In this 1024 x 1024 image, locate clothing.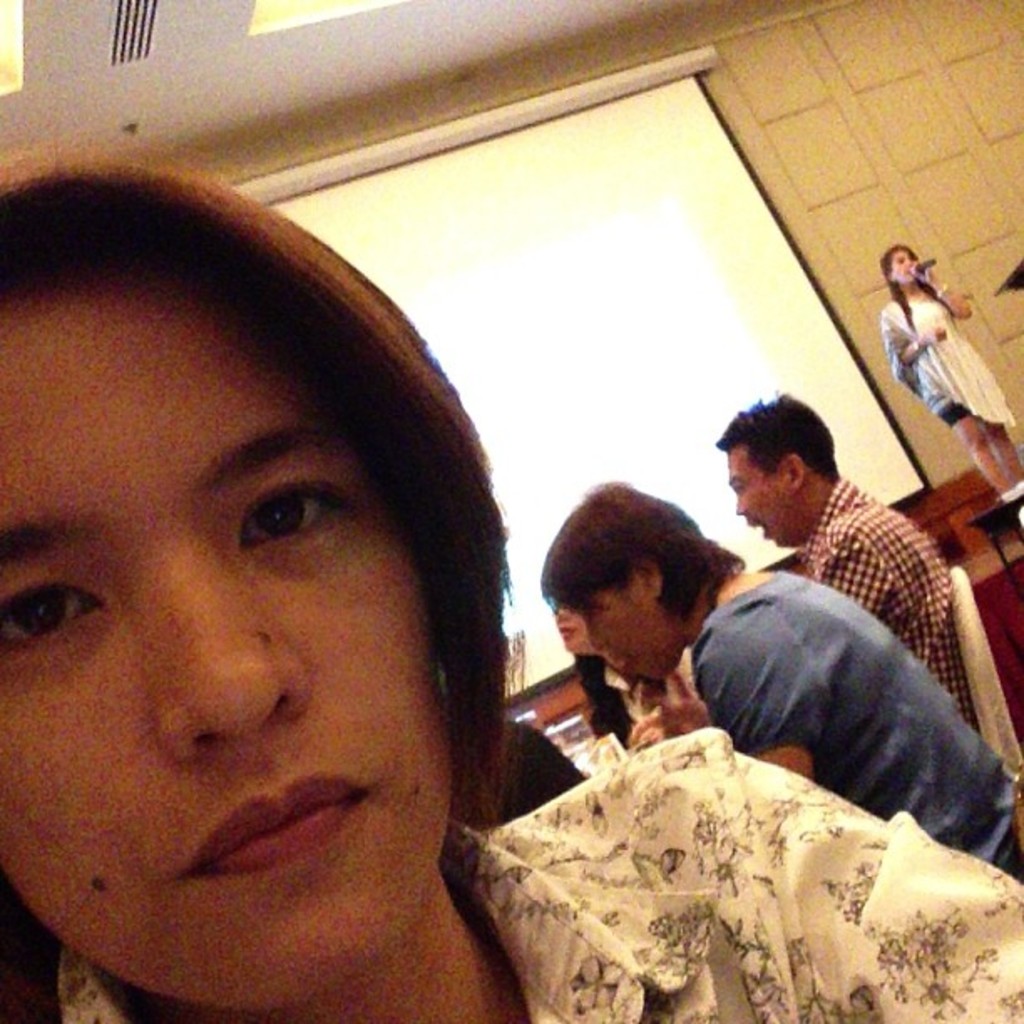
Bounding box: select_region(810, 477, 989, 730).
